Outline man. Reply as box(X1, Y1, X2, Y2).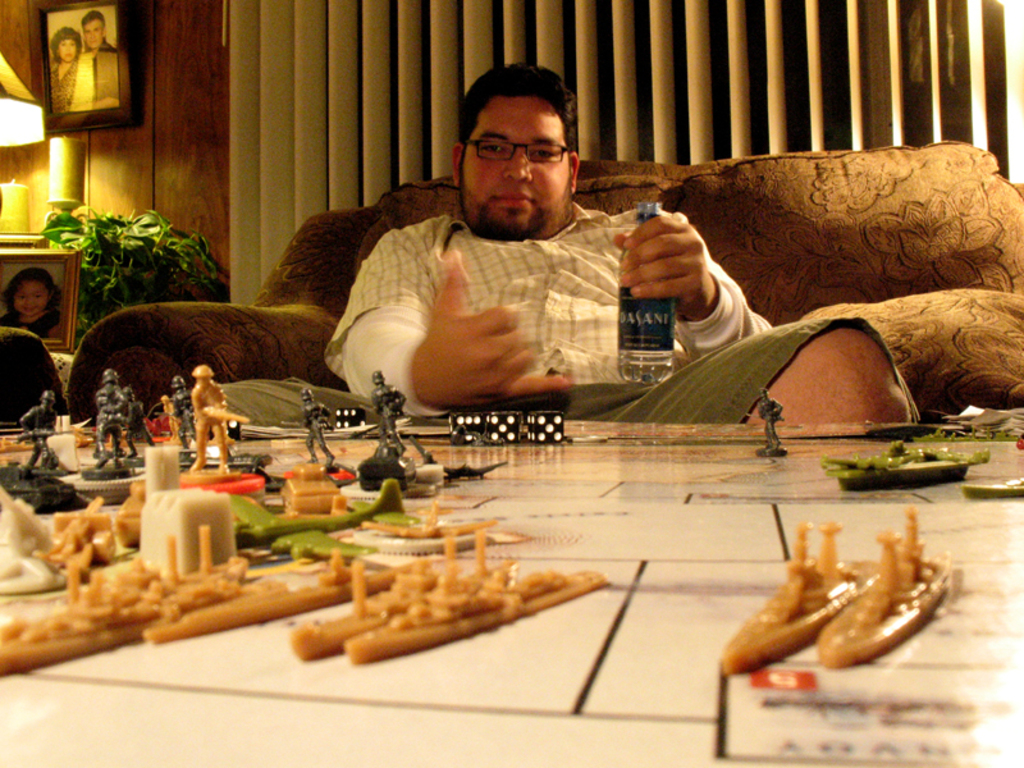
box(122, 384, 156, 462).
